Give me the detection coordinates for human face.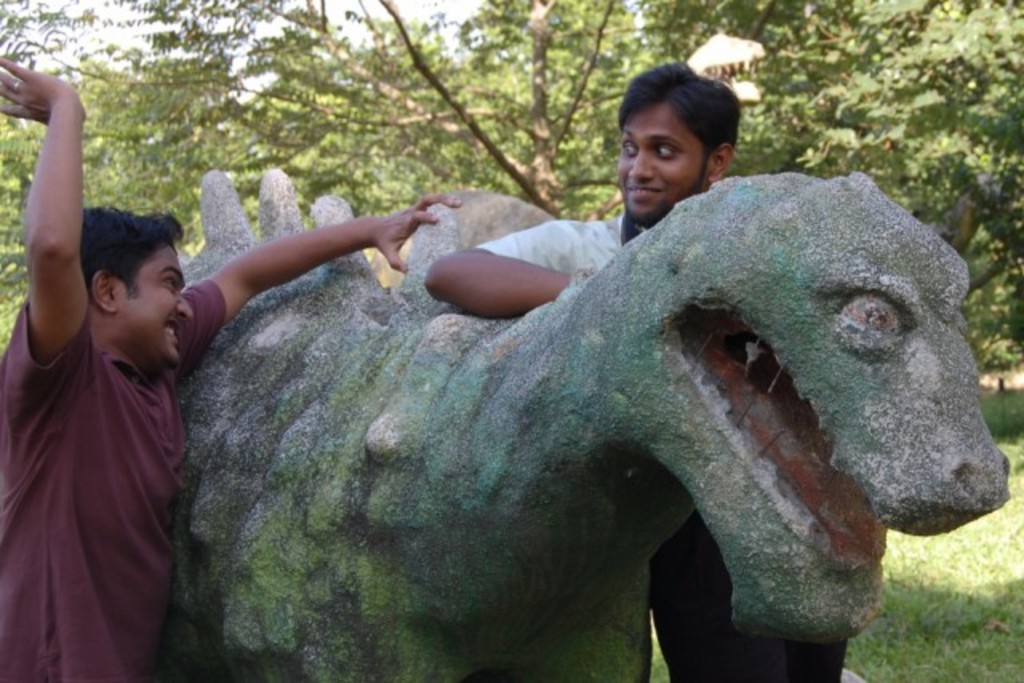
x1=619 y1=110 x2=710 y2=232.
